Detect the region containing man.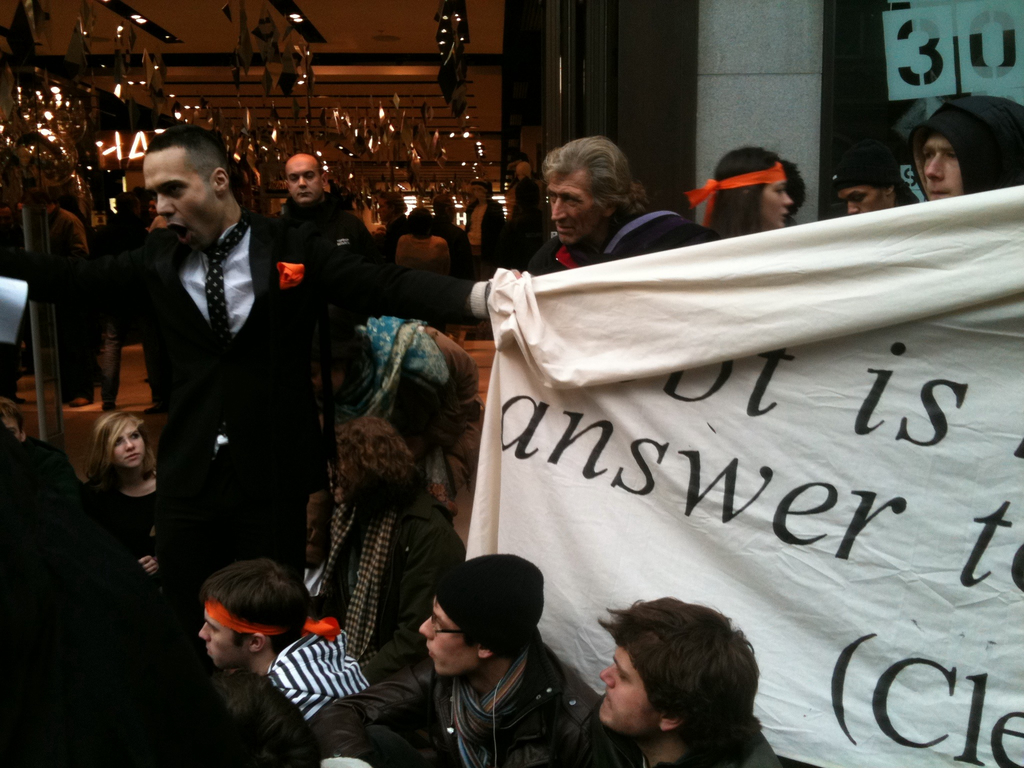
pyautogui.locateOnScreen(313, 553, 603, 767).
